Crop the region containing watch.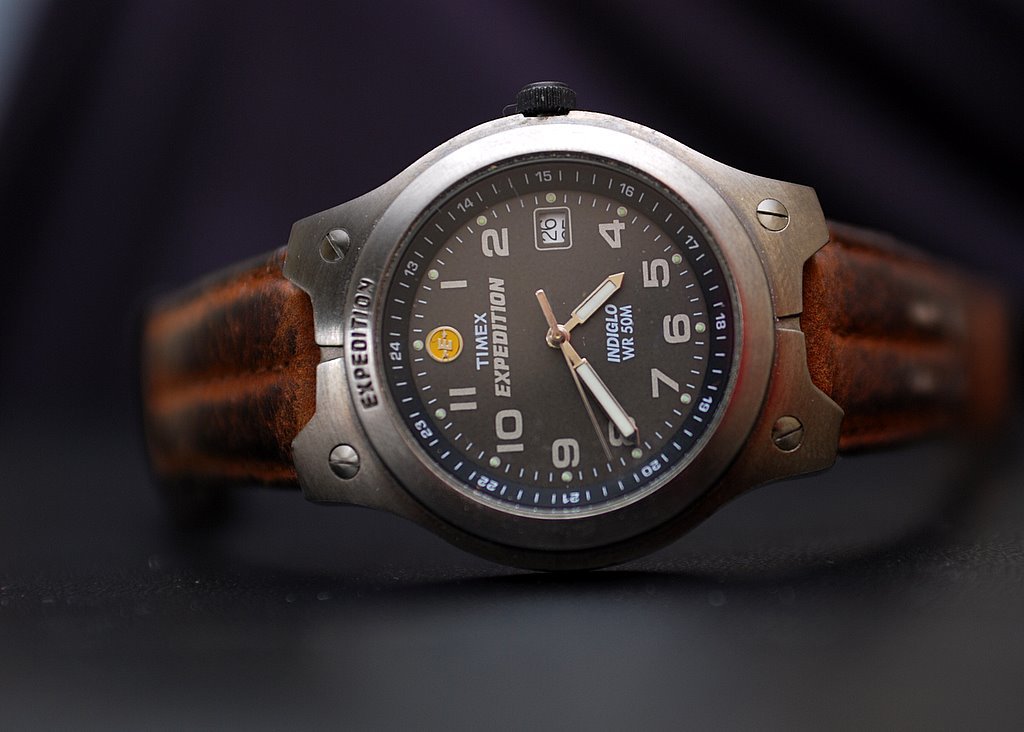
Crop region: [142,78,1013,581].
